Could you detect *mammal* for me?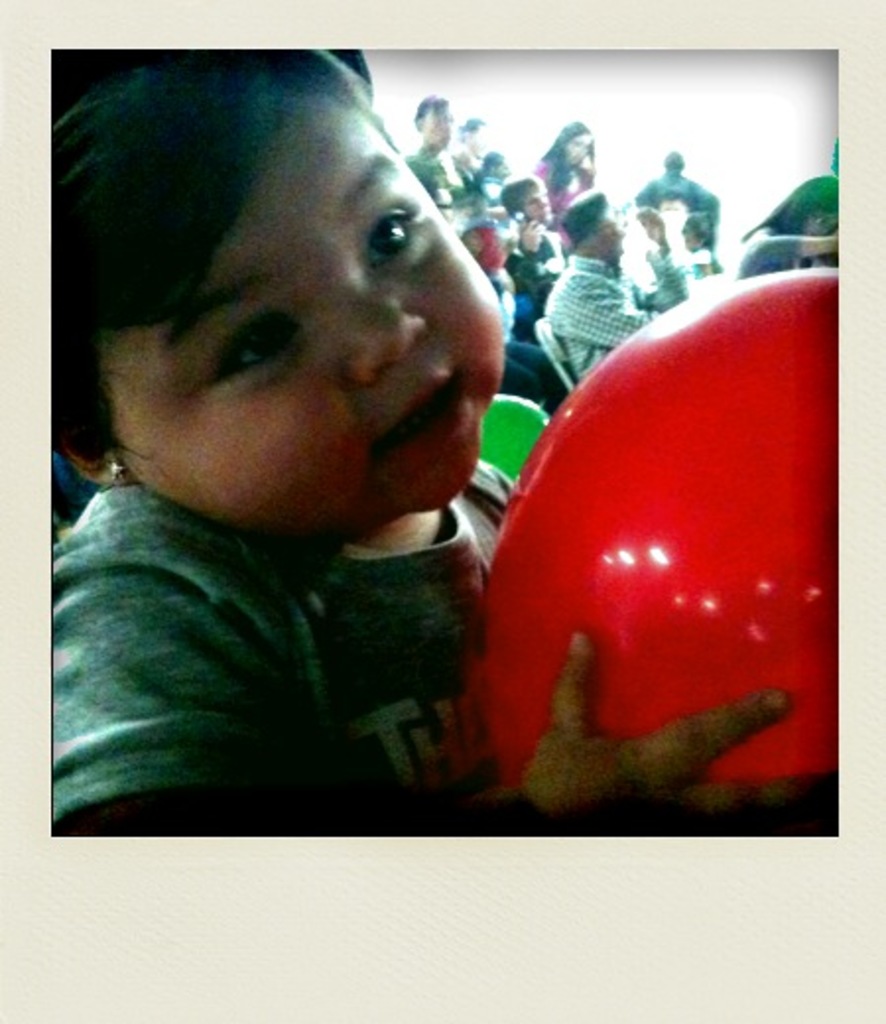
Detection result: 543 179 664 386.
